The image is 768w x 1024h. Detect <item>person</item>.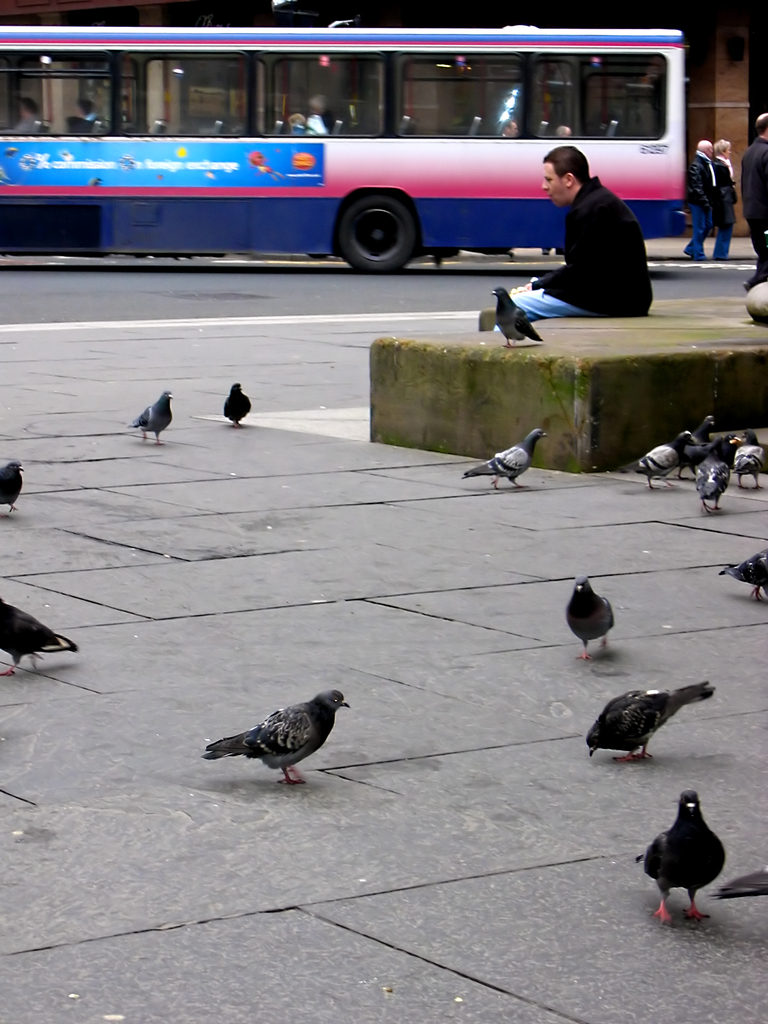
Detection: (x1=307, y1=97, x2=326, y2=137).
